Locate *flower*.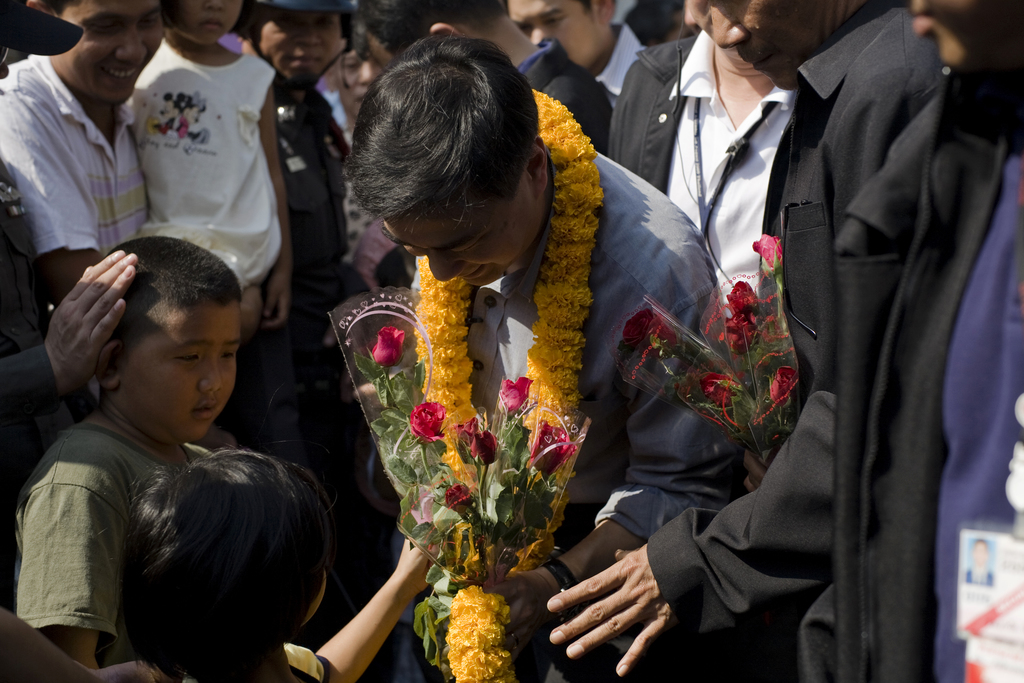
Bounding box: locate(720, 311, 762, 357).
